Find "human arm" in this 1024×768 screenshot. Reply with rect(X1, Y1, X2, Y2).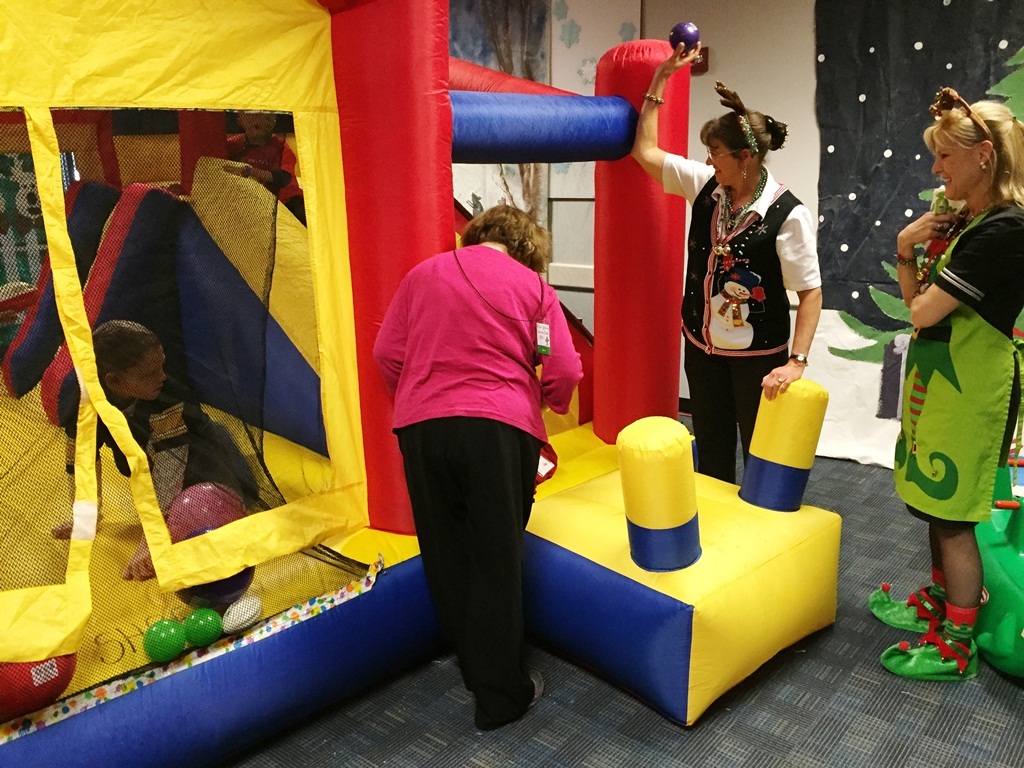
rect(908, 221, 1018, 333).
